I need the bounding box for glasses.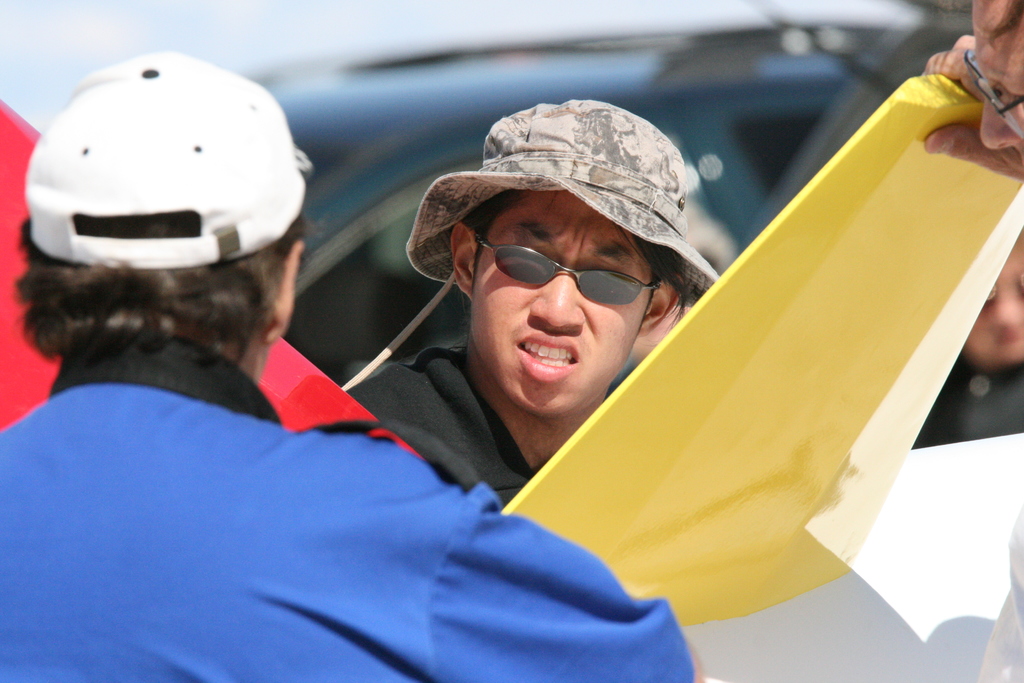
Here it is: box(961, 45, 1023, 140).
